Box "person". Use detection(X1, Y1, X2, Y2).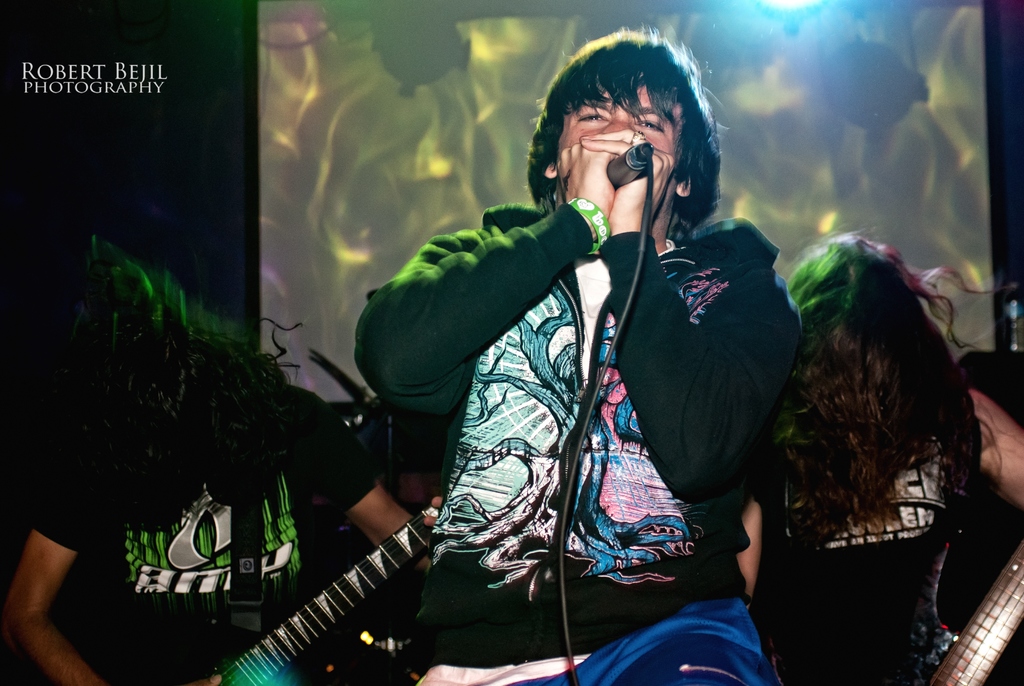
detection(739, 230, 1015, 685).
